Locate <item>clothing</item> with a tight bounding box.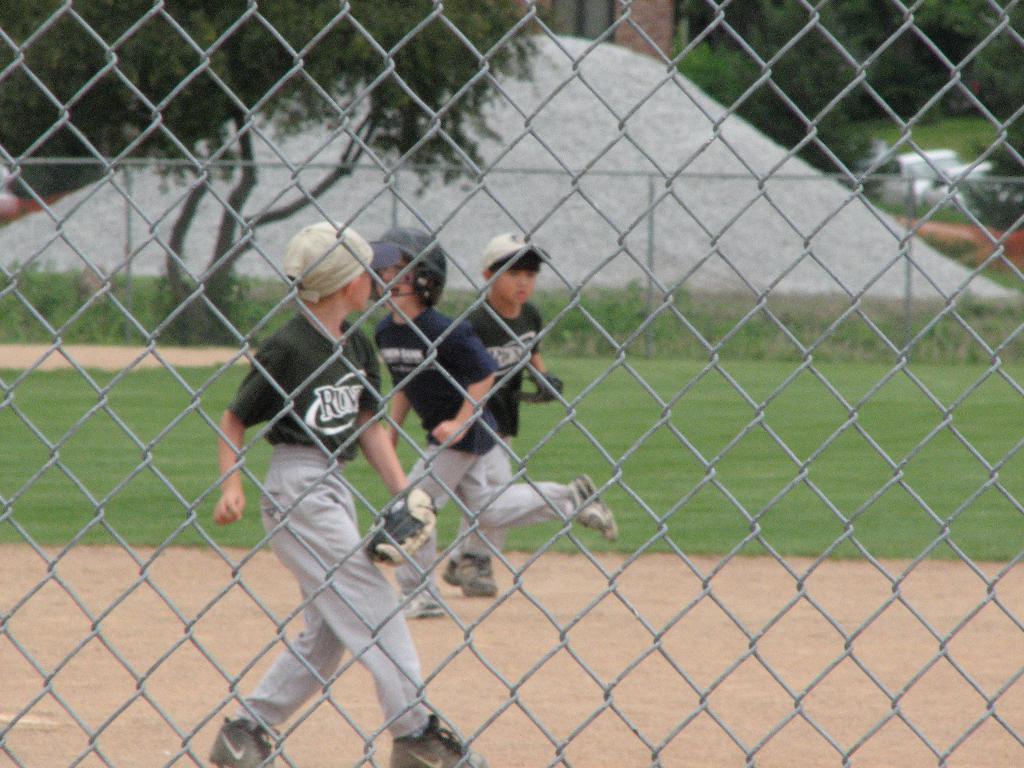
l=385, t=430, r=573, b=590.
